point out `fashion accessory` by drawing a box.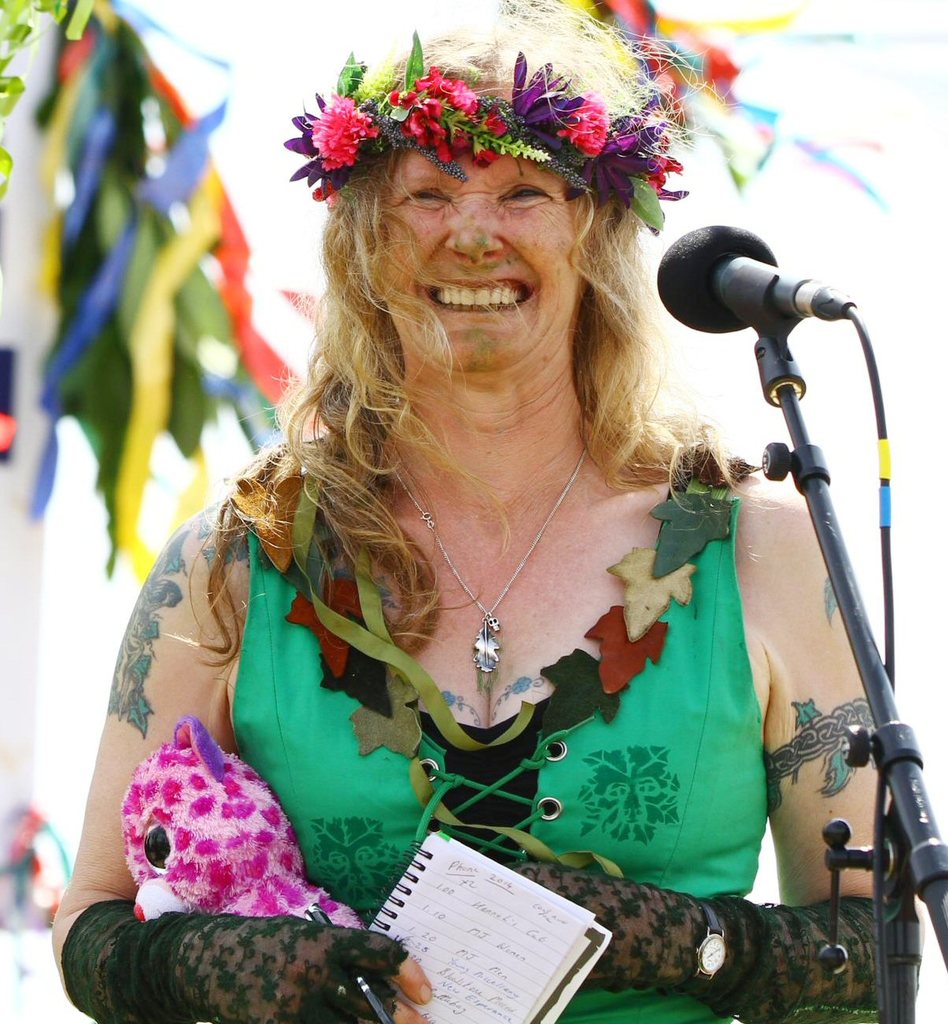
391,441,589,691.
